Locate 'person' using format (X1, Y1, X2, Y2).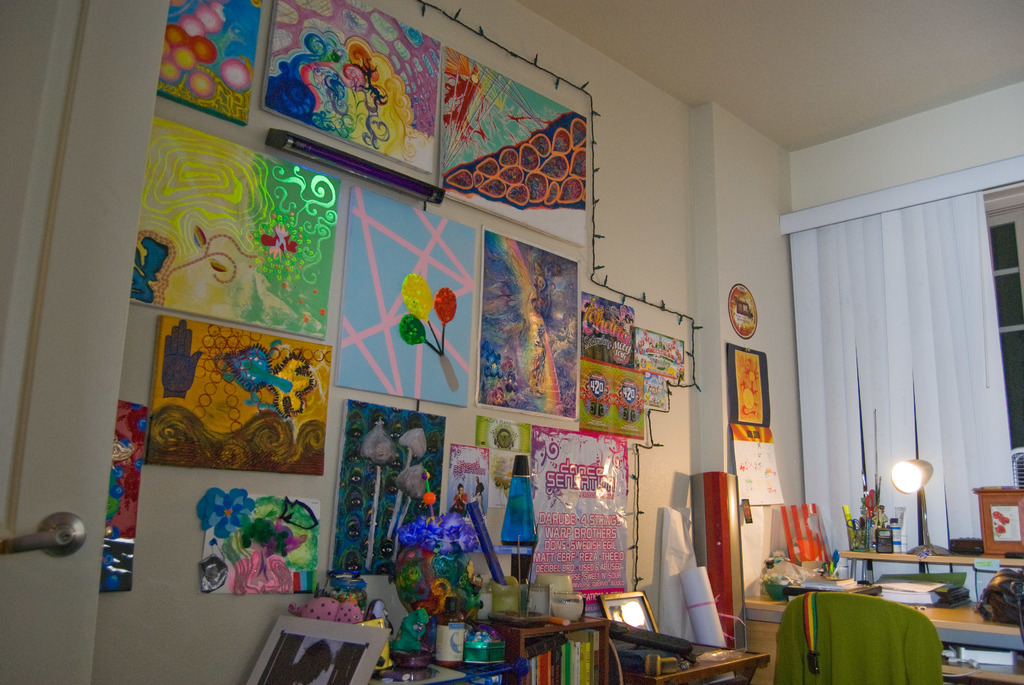
(485, 462, 534, 594).
